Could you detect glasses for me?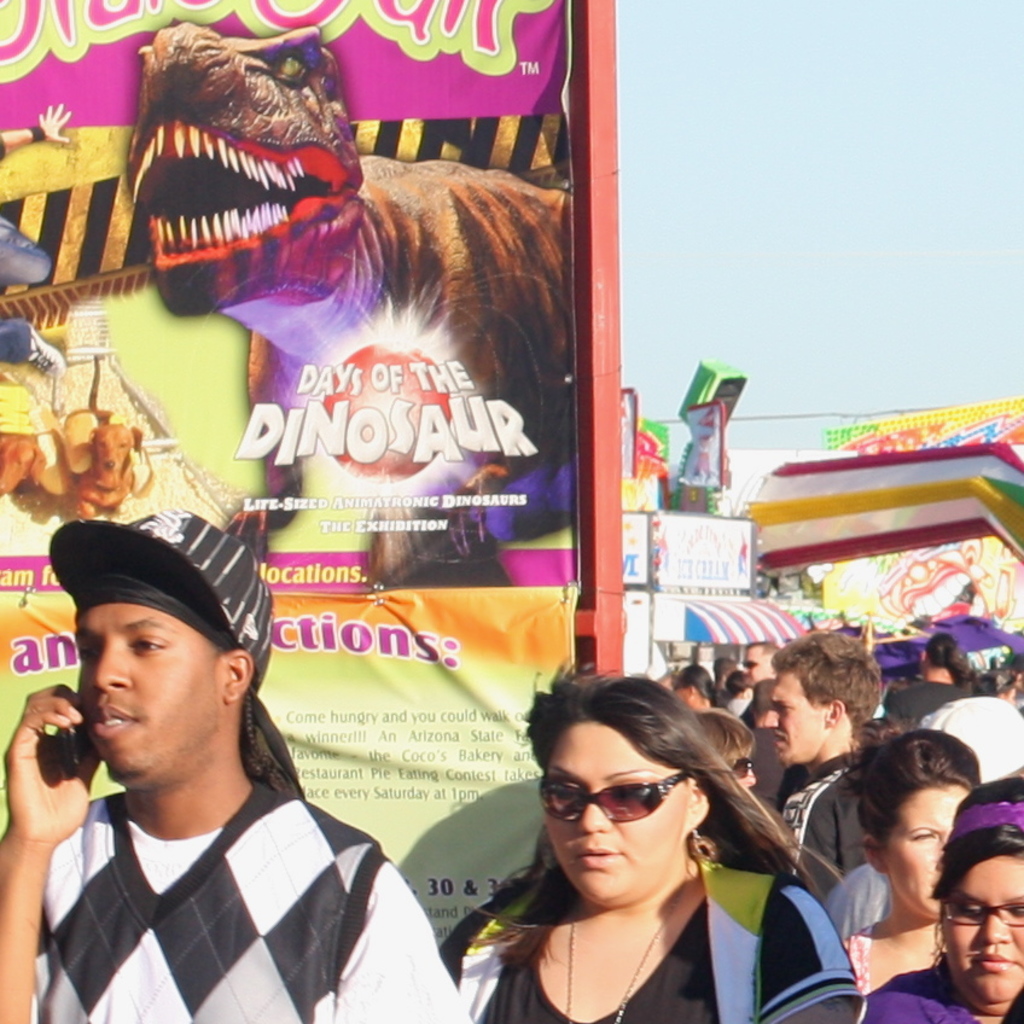
Detection result: (932, 896, 1023, 932).
